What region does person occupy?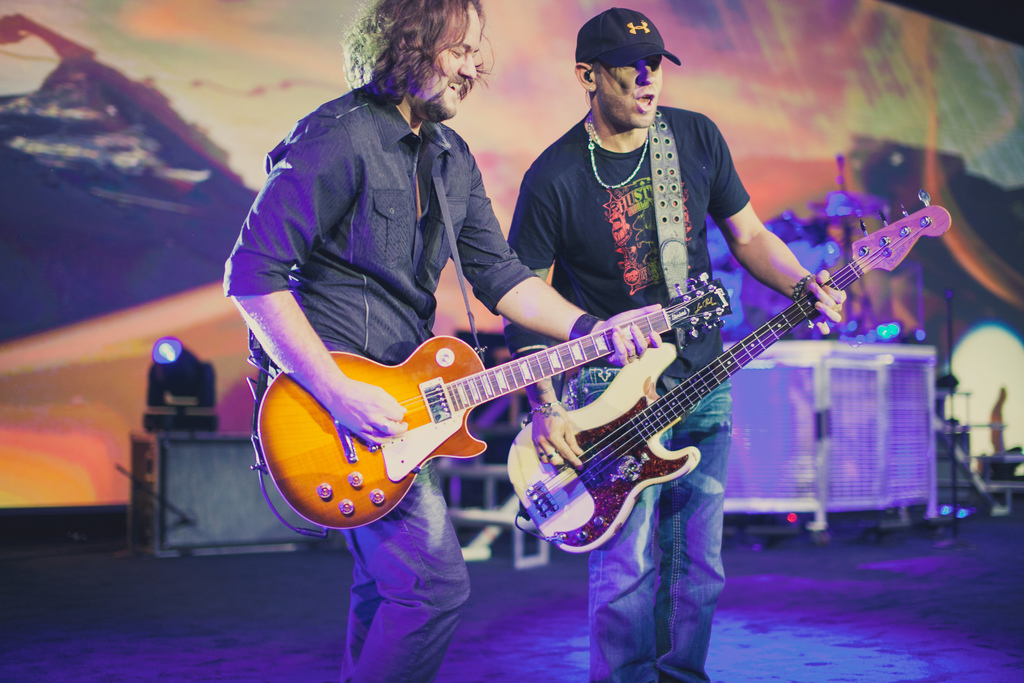
{"x1": 496, "y1": 4, "x2": 853, "y2": 682}.
